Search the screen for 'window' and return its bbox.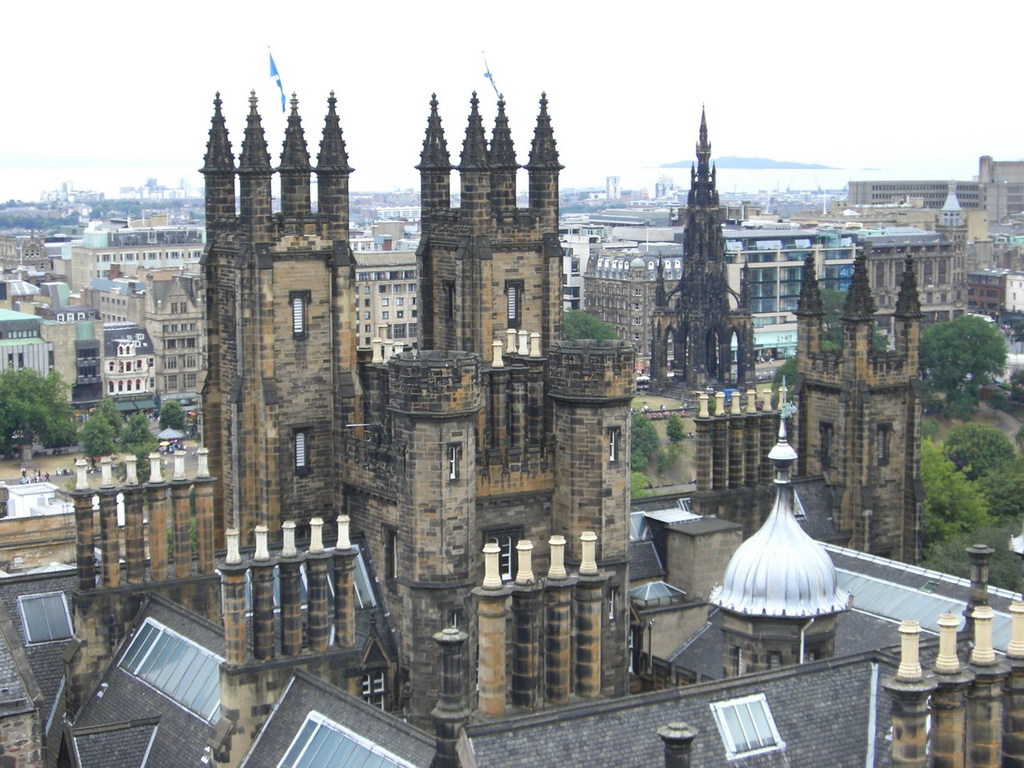
Found: bbox=[710, 694, 782, 762].
